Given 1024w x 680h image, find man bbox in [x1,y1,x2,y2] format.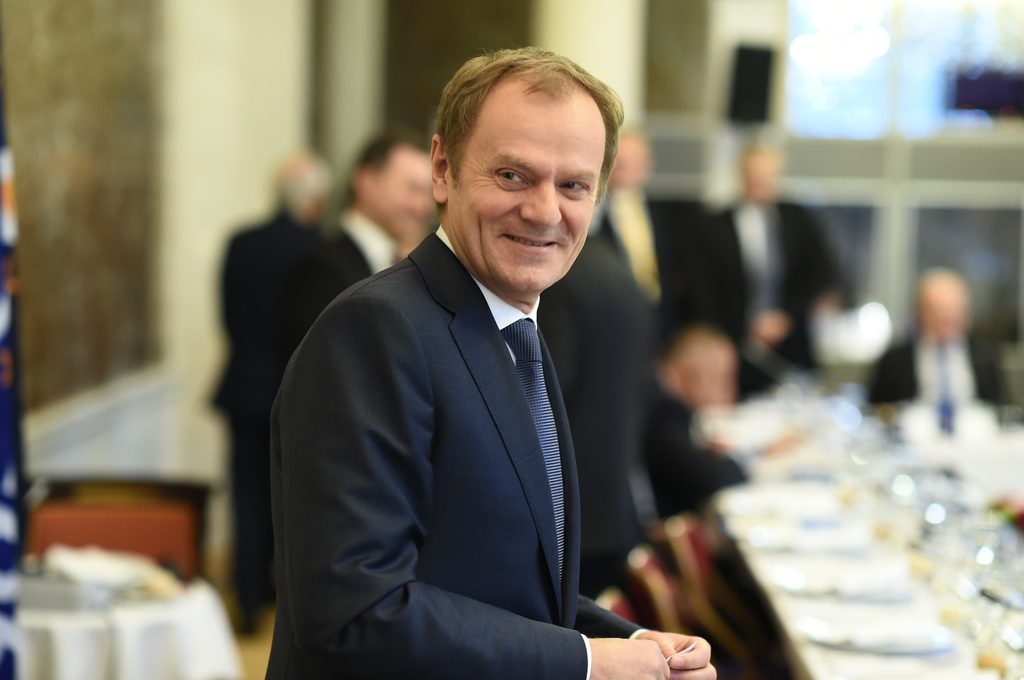
[676,133,867,387].
